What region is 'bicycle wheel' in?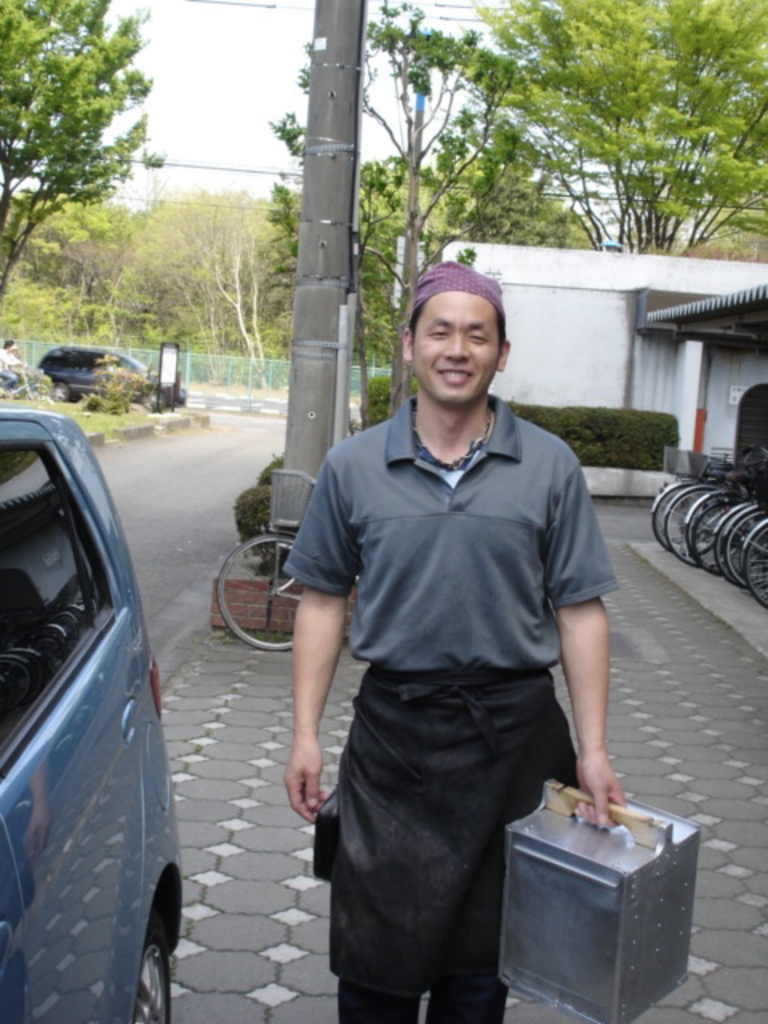
box=[211, 531, 302, 654].
